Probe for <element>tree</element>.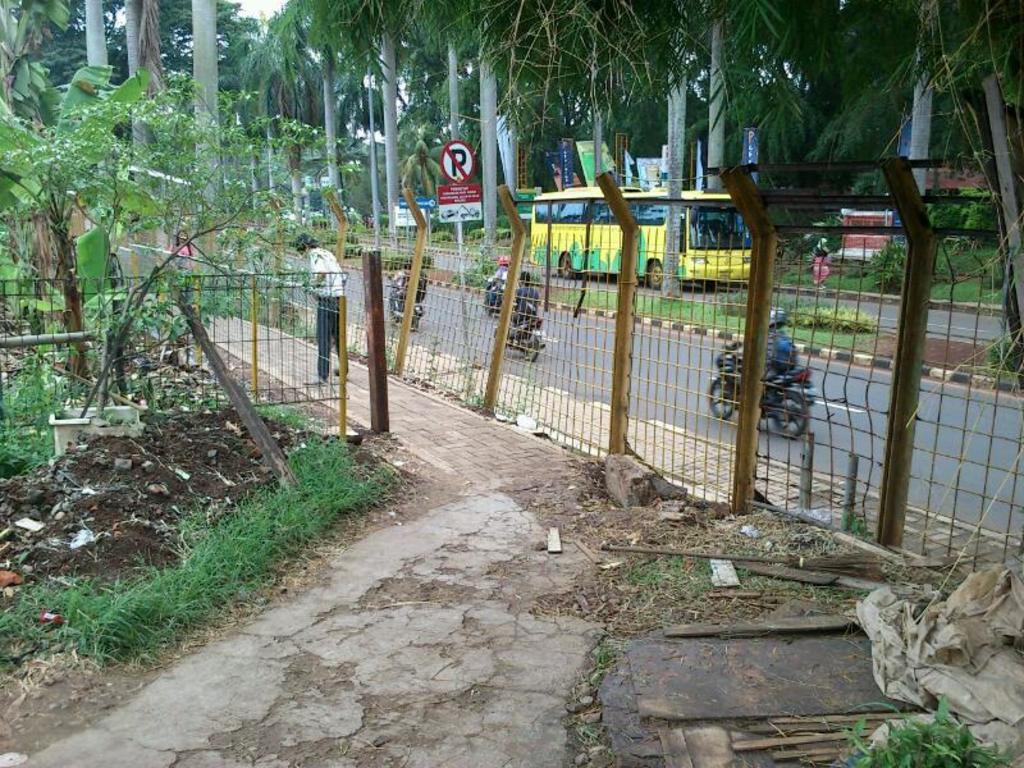
Probe result: Rect(9, 44, 365, 489).
